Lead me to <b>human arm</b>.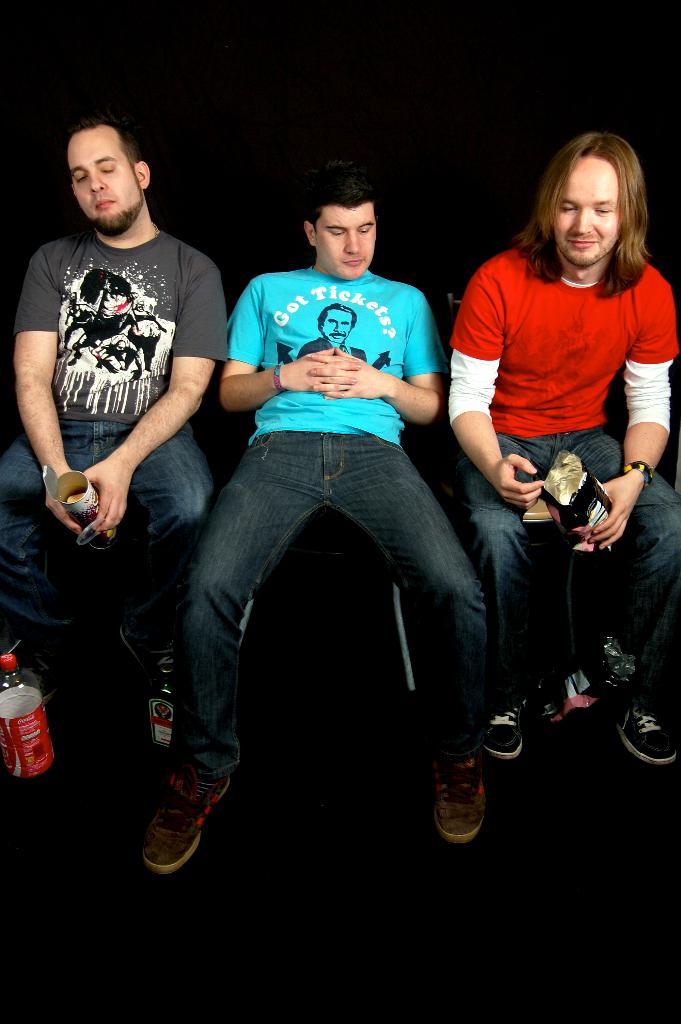
Lead to {"left": 52, "top": 283, "right": 204, "bottom": 538}.
